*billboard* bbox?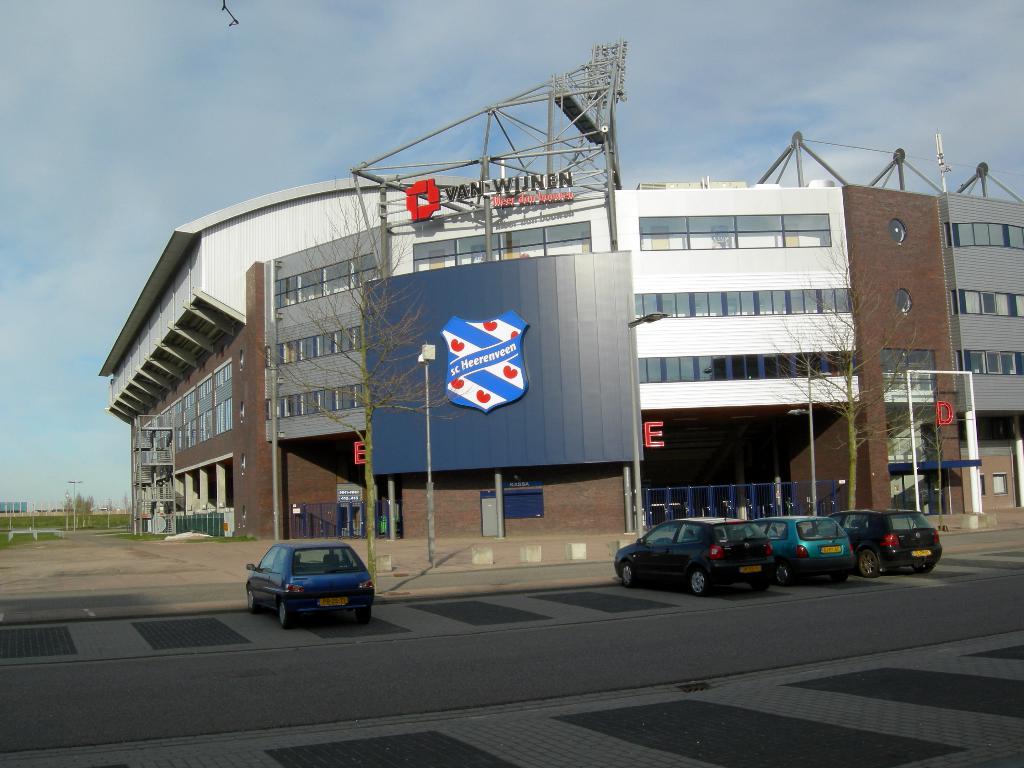
<region>371, 257, 632, 466</region>
